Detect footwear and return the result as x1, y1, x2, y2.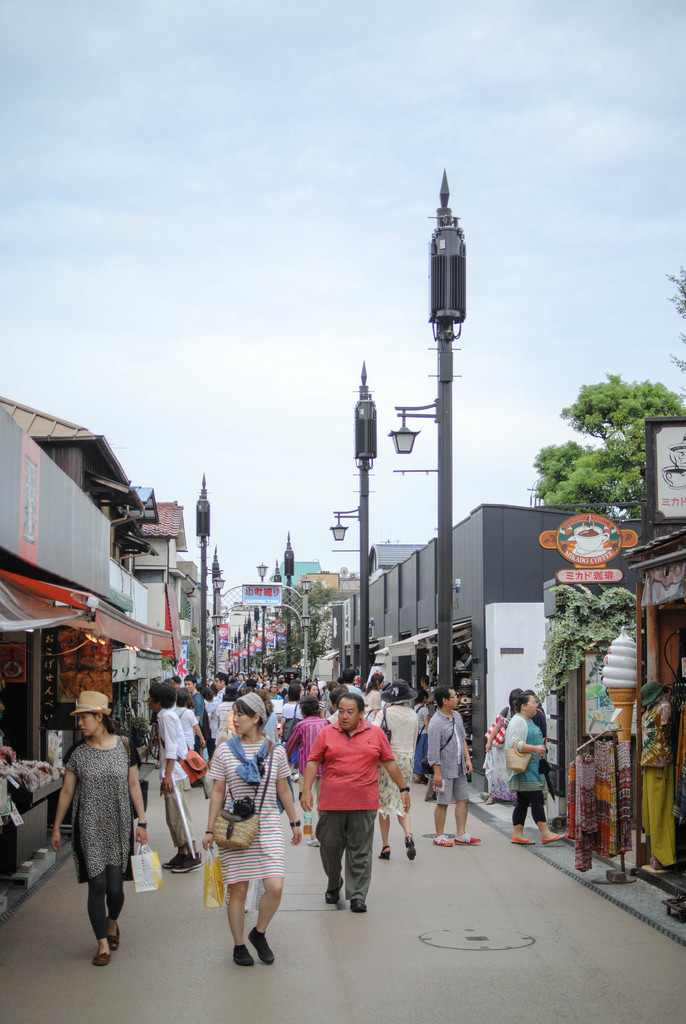
351, 899, 369, 913.
